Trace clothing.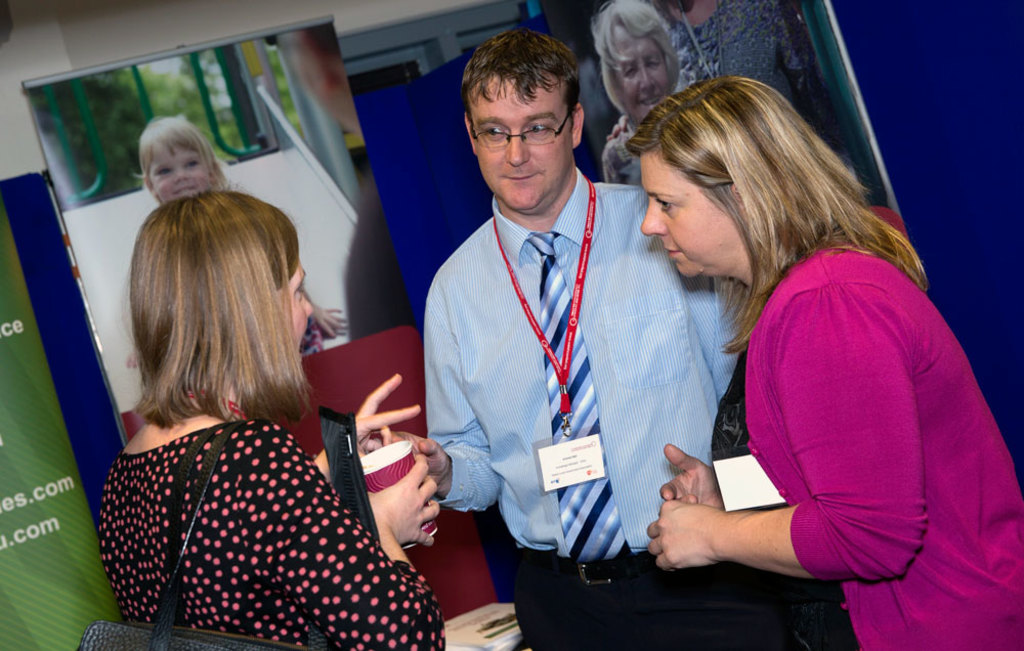
Traced to box=[69, 350, 428, 641].
